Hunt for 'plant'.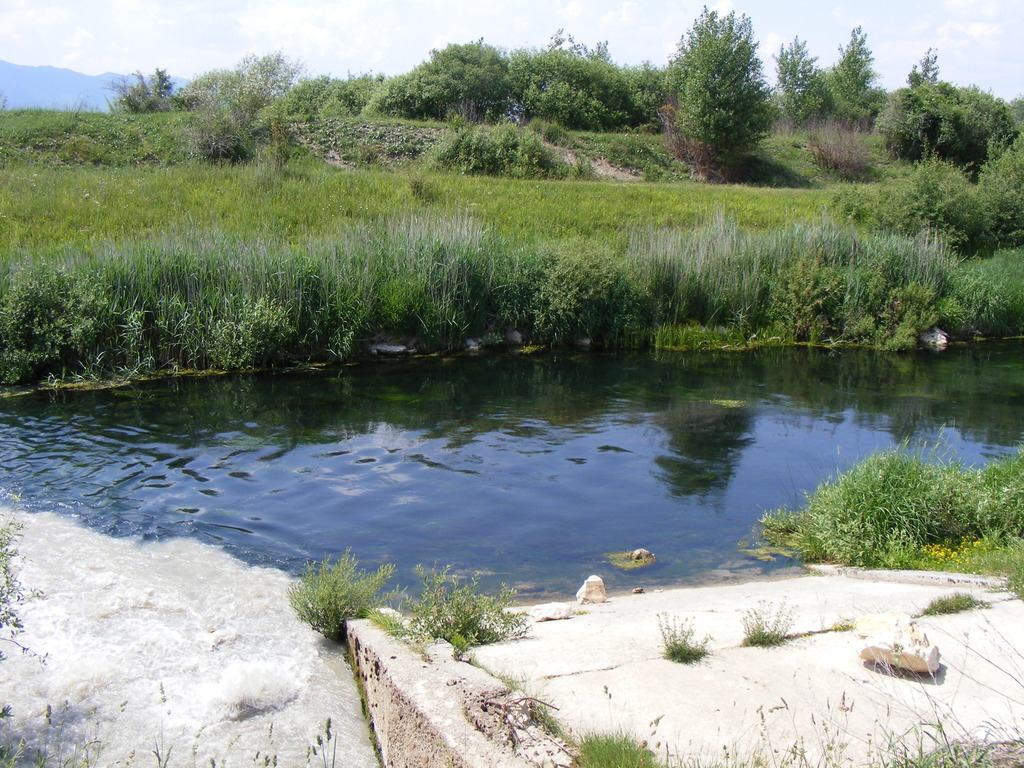
Hunted down at <box>724,655,1023,764</box>.
